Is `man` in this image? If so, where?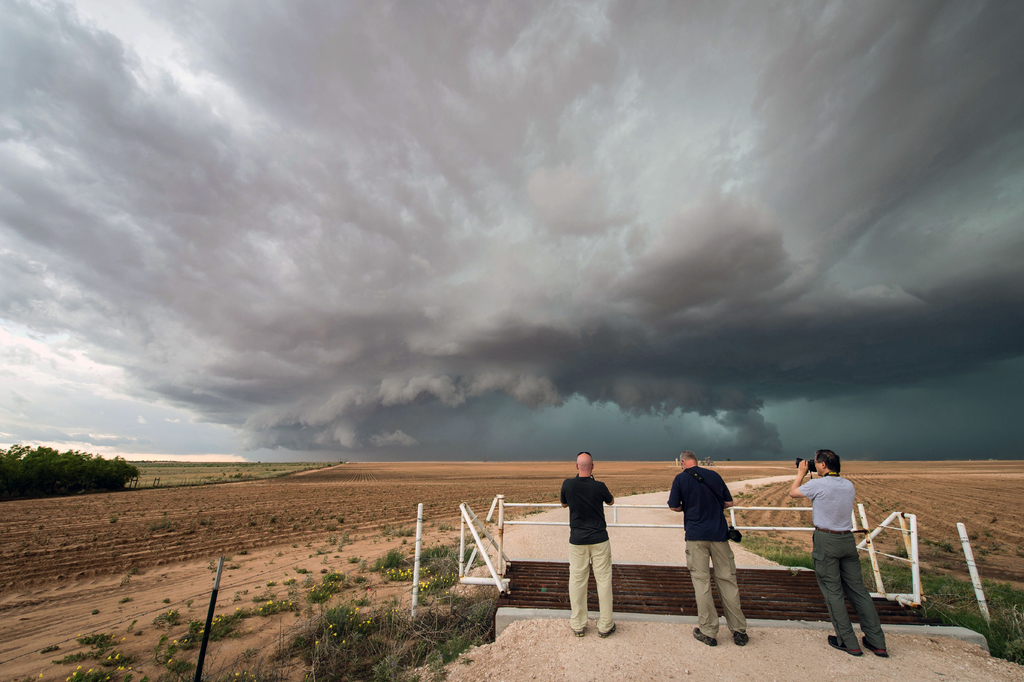
Yes, at bbox=[786, 447, 890, 661].
